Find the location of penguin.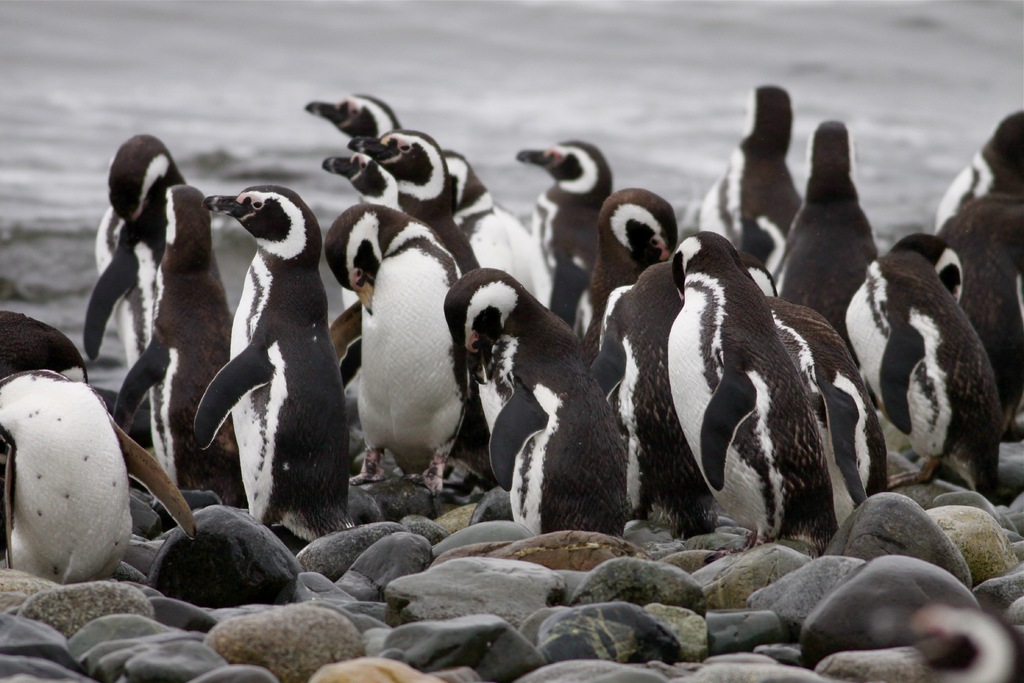
Location: [191, 175, 349, 552].
